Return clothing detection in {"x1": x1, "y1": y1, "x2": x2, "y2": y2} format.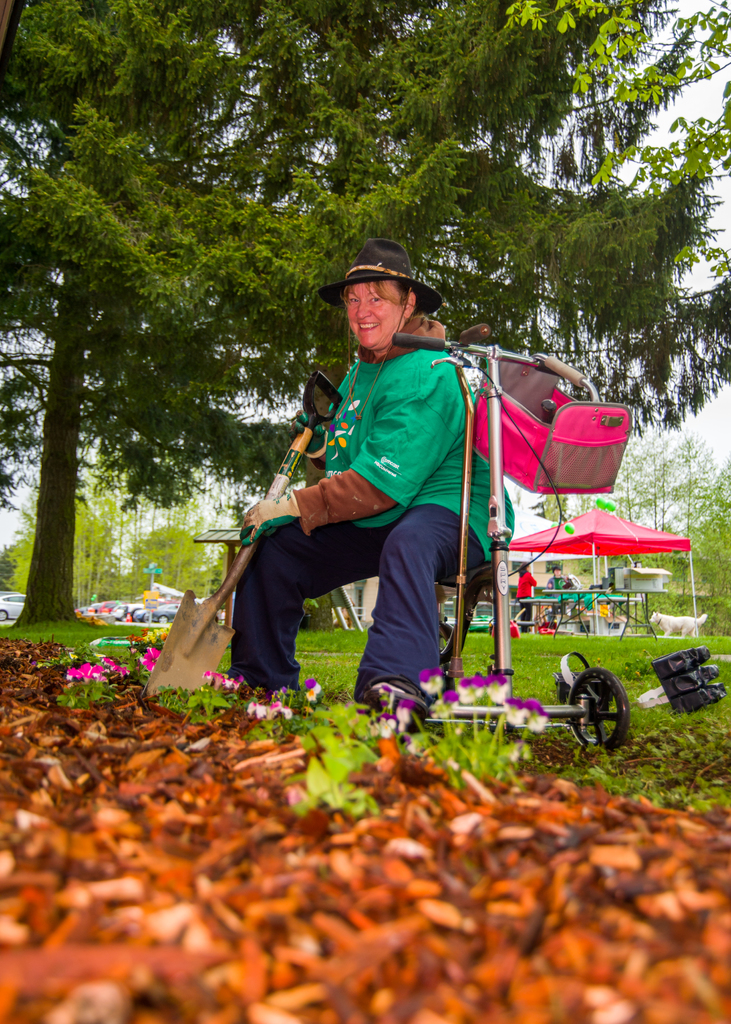
{"x1": 250, "y1": 307, "x2": 507, "y2": 694}.
